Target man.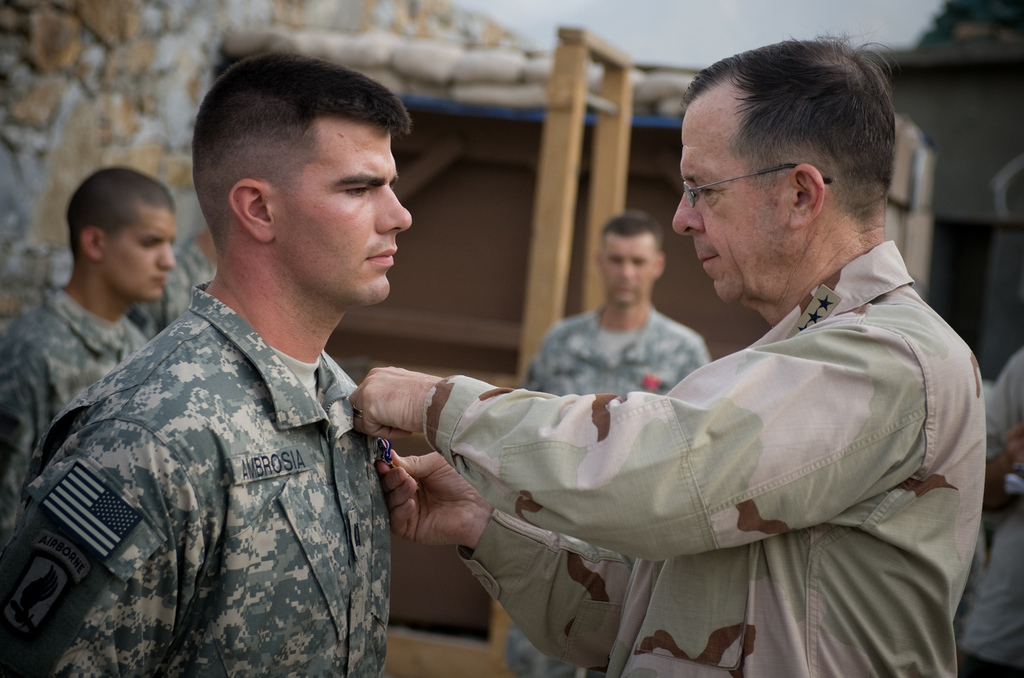
Target region: (518, 214, 710, 402).
